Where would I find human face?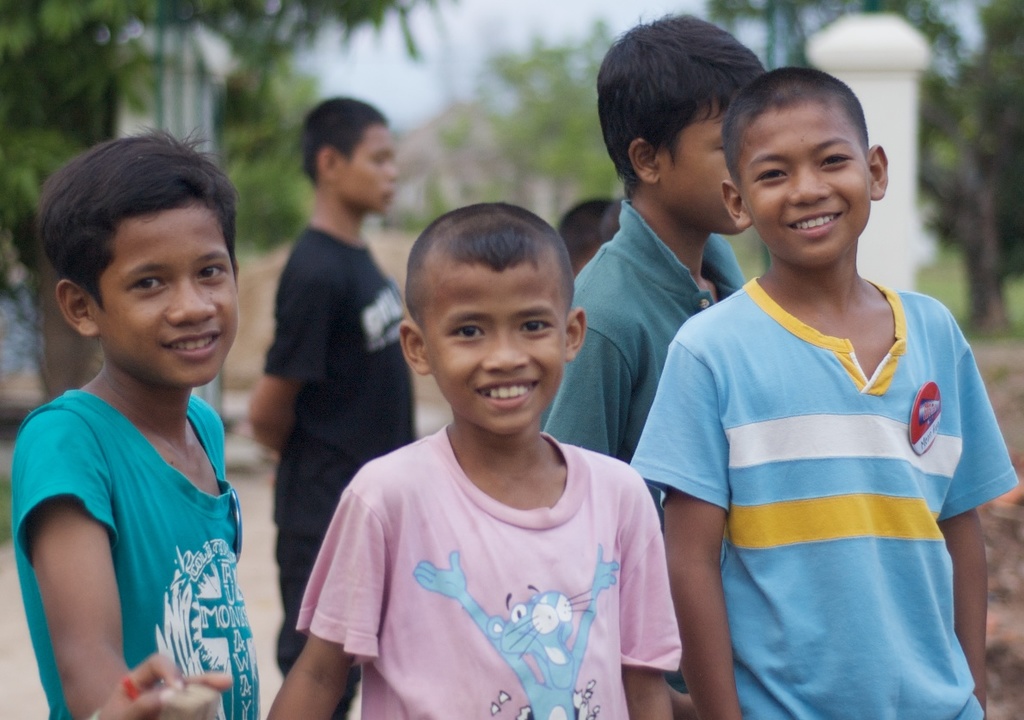
At 339 120 391 211.
